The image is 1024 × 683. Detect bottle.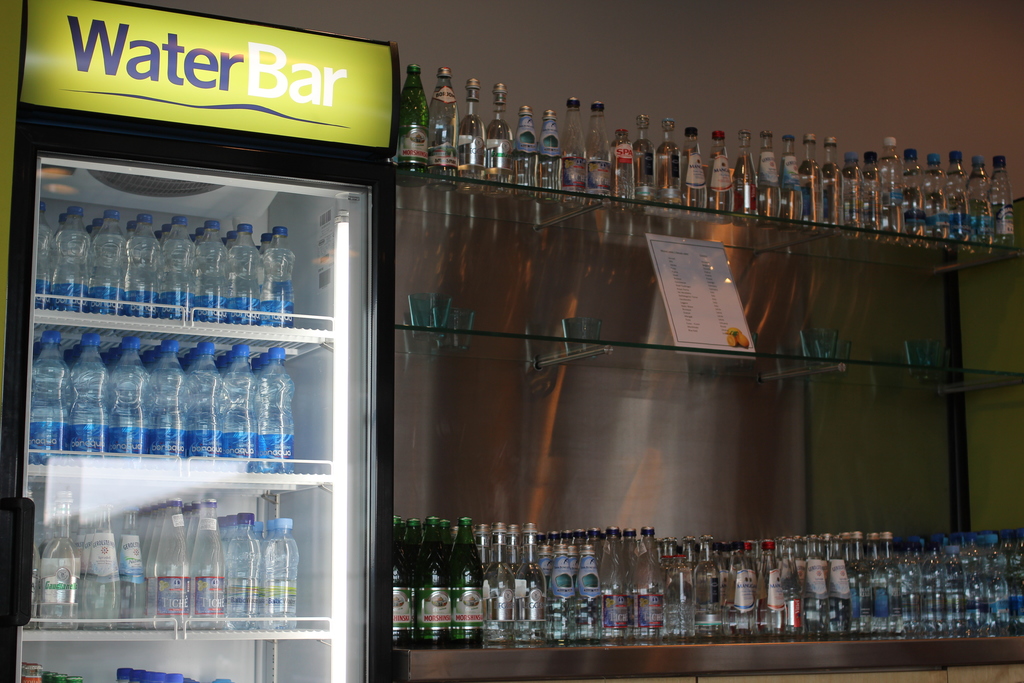
Detection: [left=264, top=518, right=299, bottom=629].
